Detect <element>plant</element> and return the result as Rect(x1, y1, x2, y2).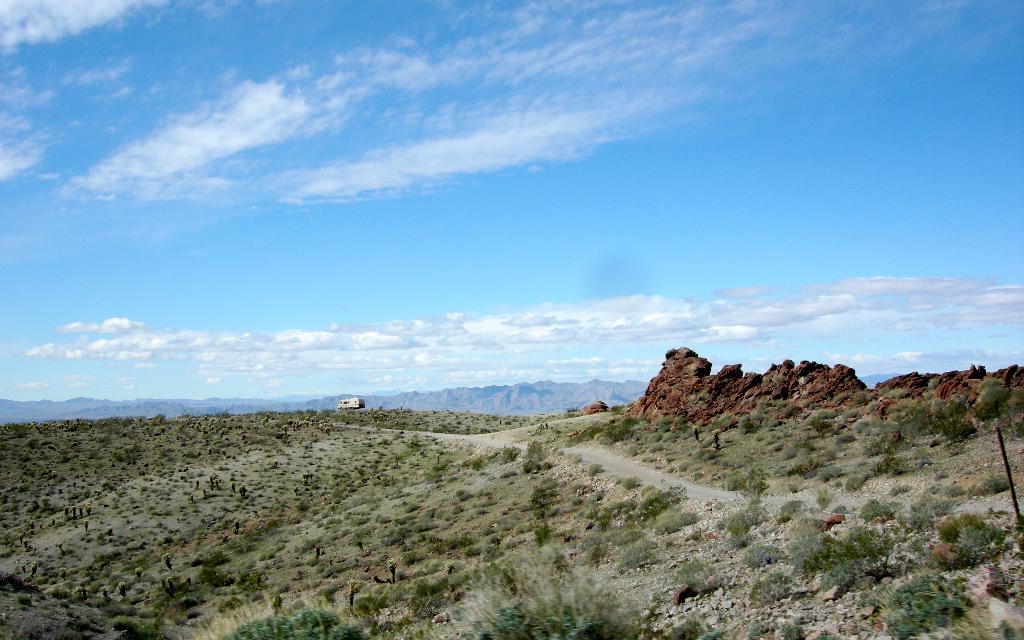
Rect(833, 390, 849, 400).
